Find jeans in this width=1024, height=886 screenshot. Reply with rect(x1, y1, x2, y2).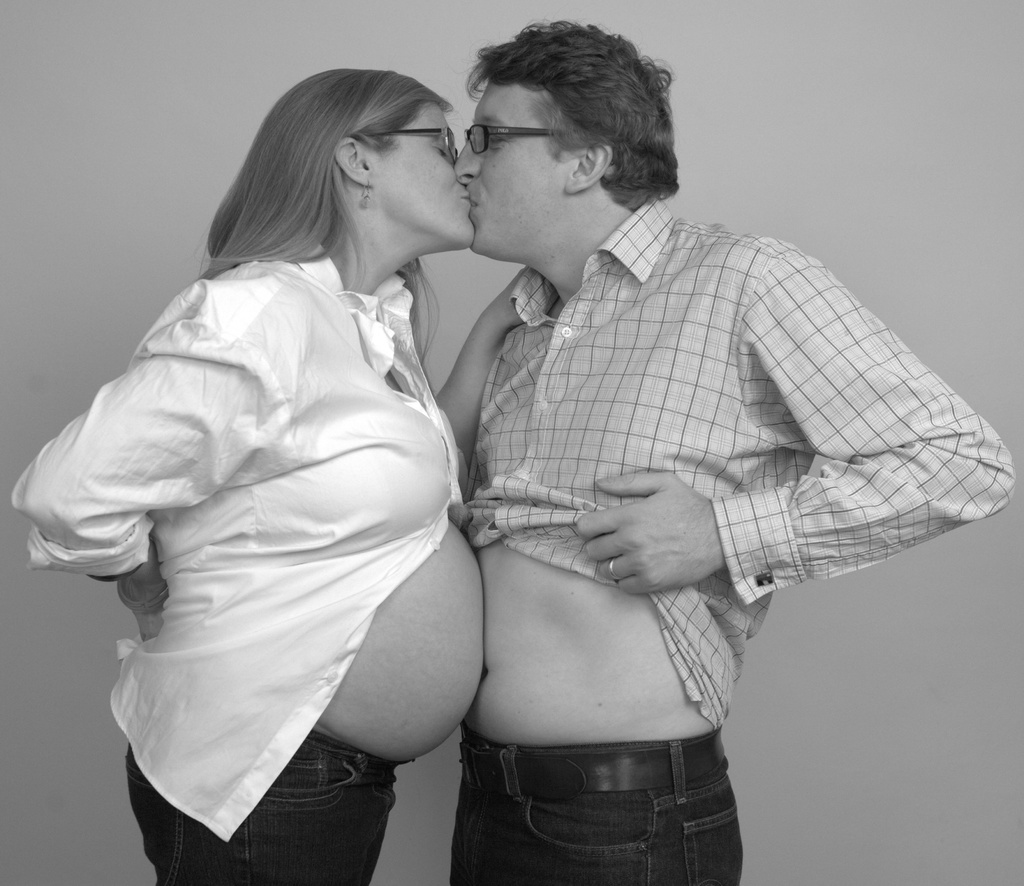
rect(476, 720, 768, 876).
